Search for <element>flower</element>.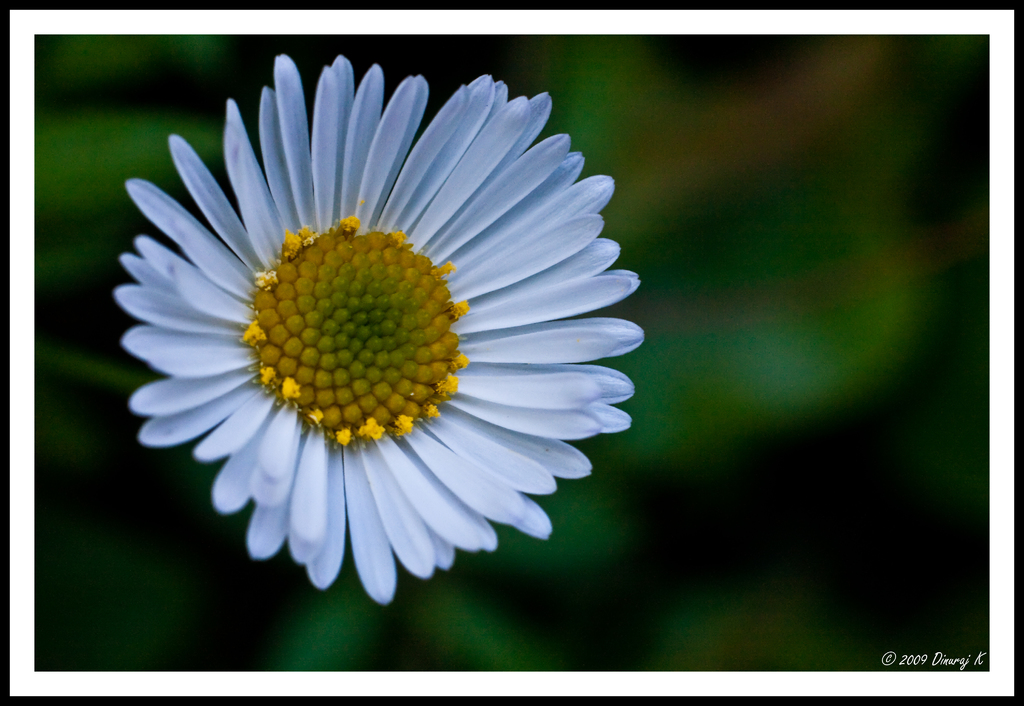
Found at locate(76, 63, 648, 612).
